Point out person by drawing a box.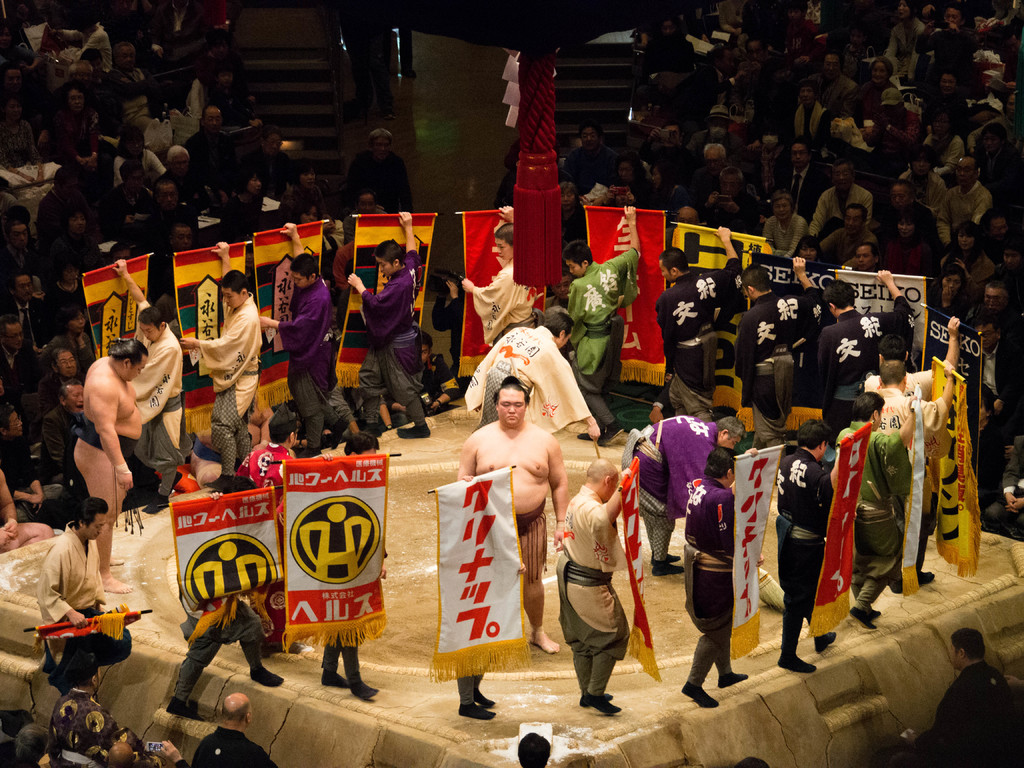
bbox=(445, 373, 582, 657).
